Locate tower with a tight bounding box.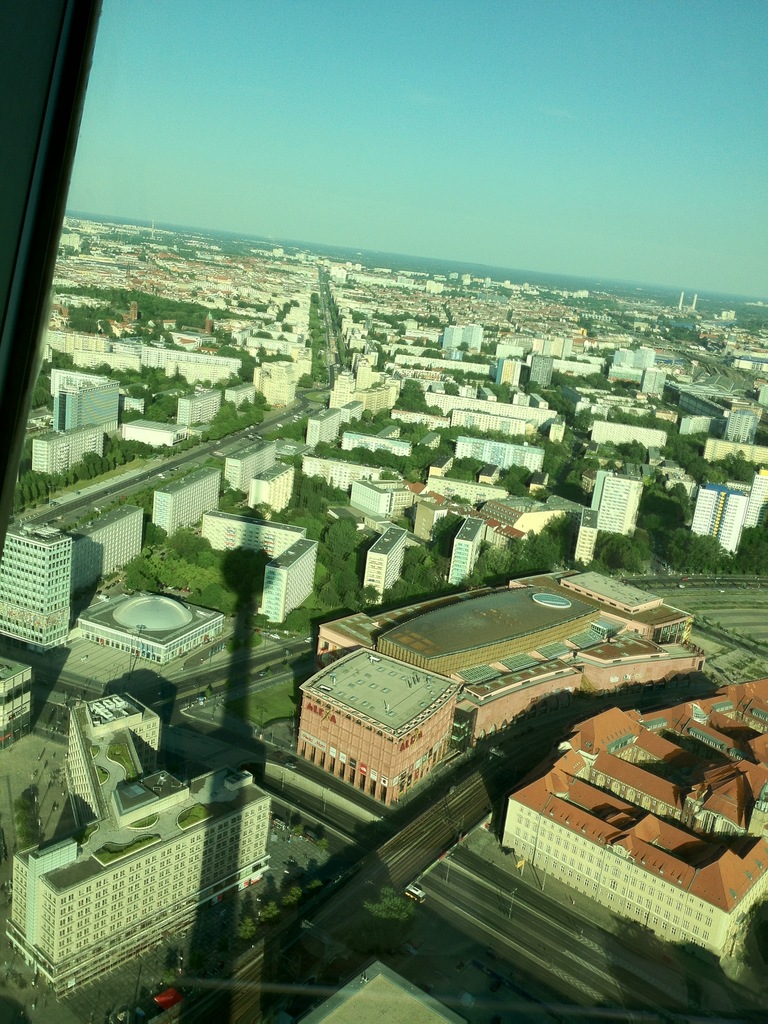
(50, 374, 120, 433).
